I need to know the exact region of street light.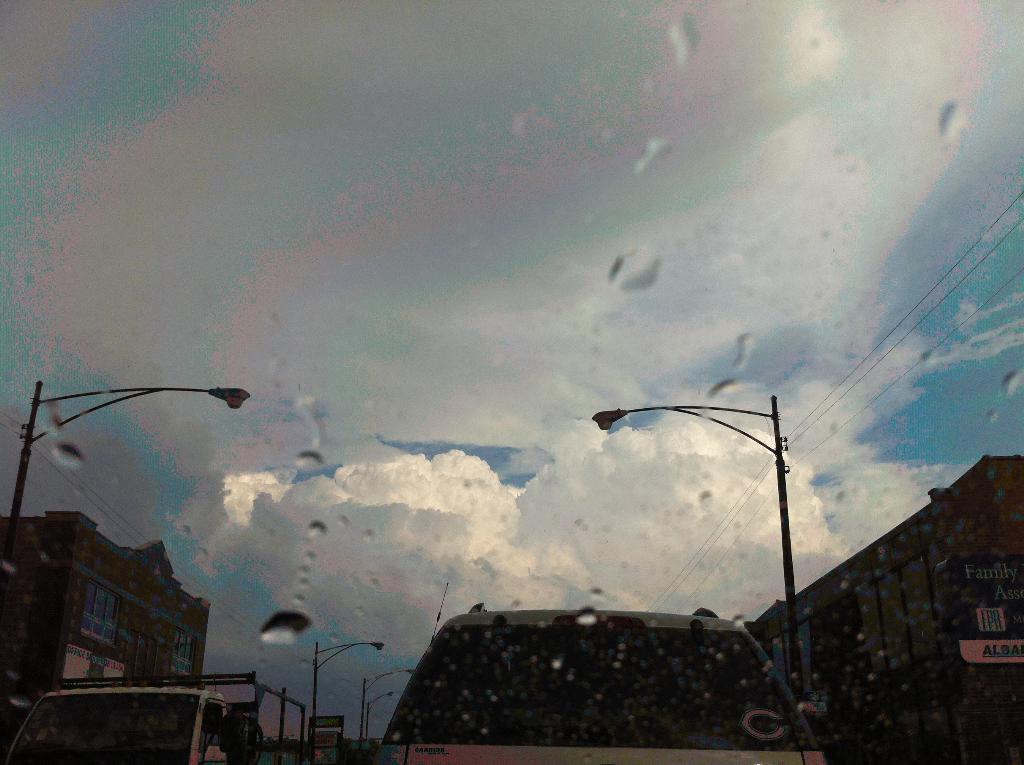
Region: 364 689 399 746.
